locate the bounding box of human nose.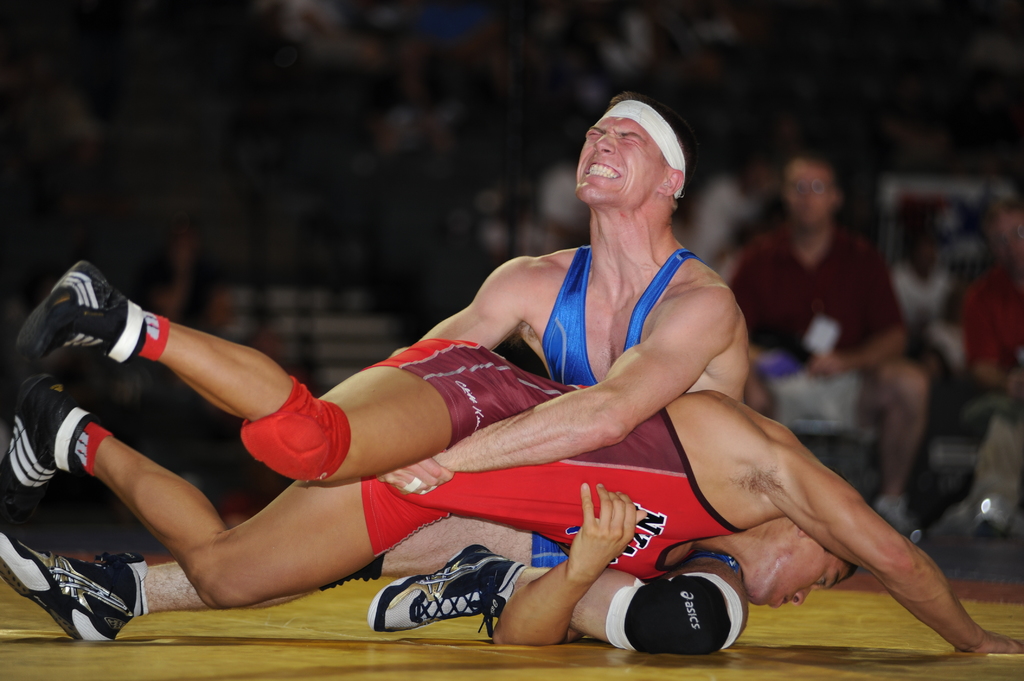
Bounding box: 594 132 615 152.
